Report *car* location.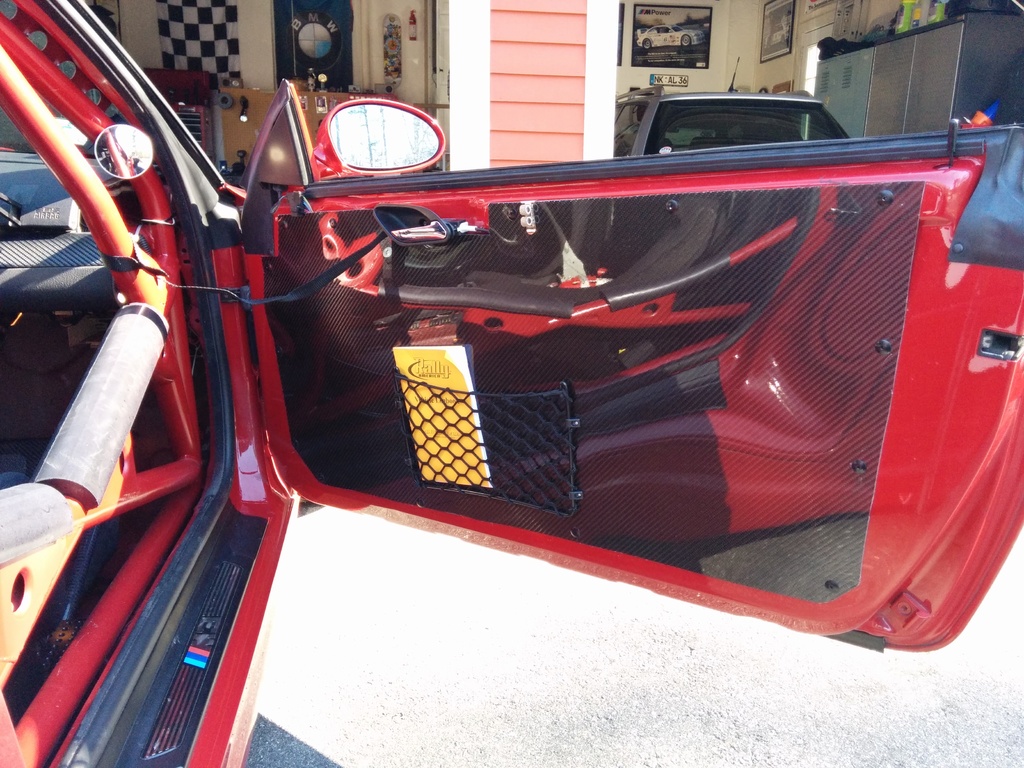
Report: (639,24,705,50).
